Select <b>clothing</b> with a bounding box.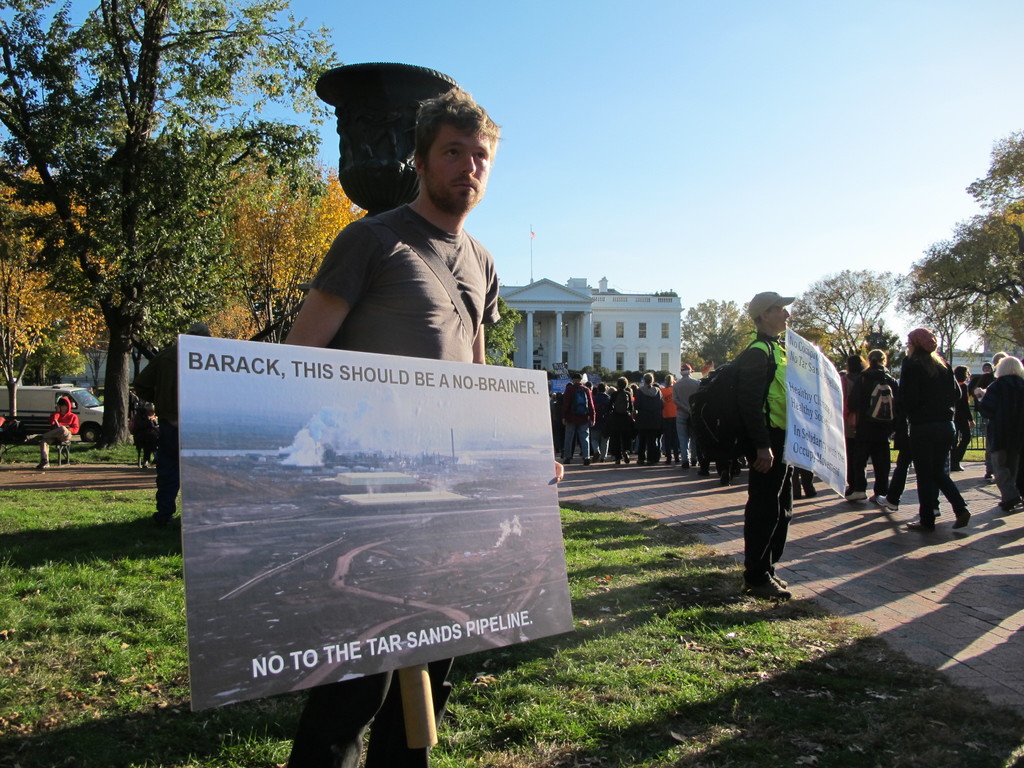
bbox=[966, 387, 983, 428].
